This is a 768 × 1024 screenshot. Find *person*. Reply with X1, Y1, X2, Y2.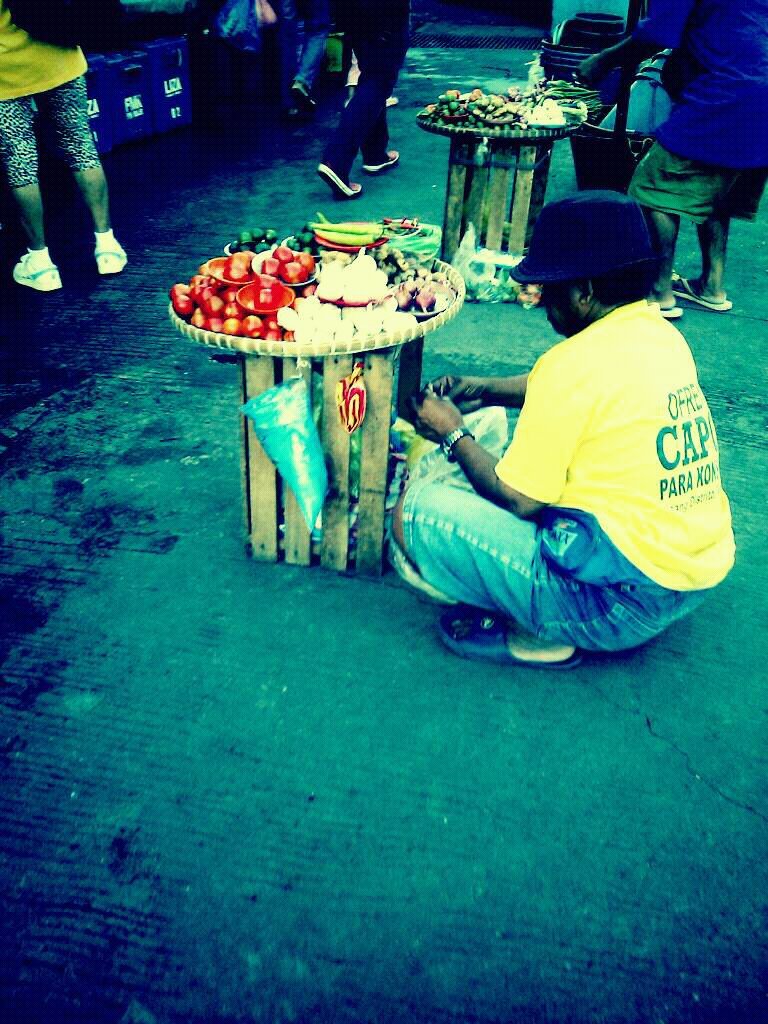
410, 192, 729, 645.
